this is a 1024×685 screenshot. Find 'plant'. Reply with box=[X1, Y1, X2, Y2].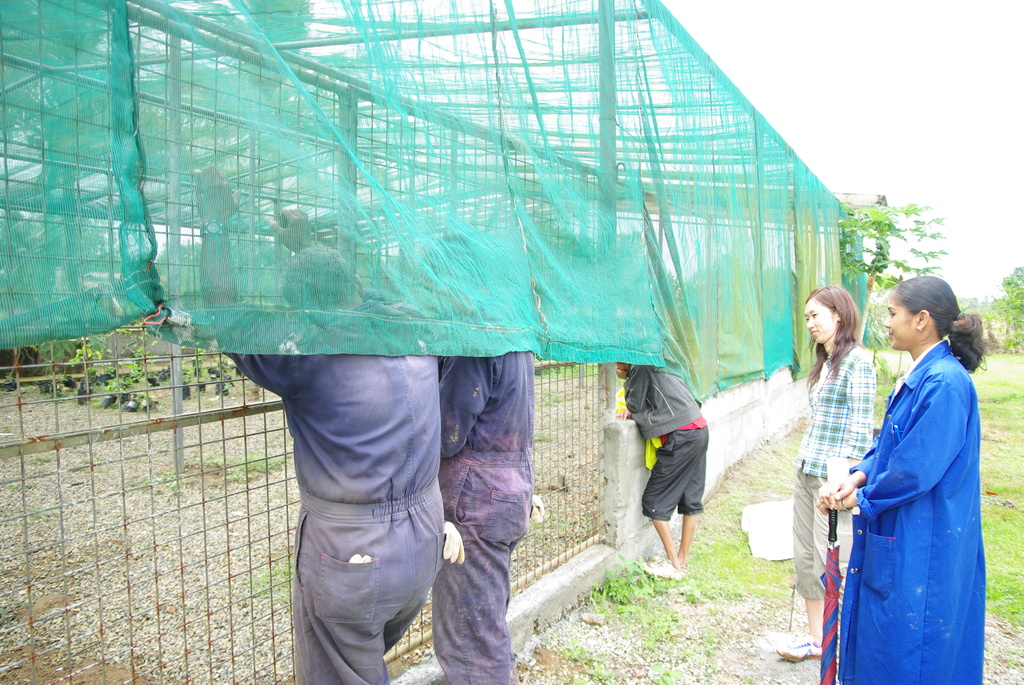
box=[241, 556, 300, 612].
